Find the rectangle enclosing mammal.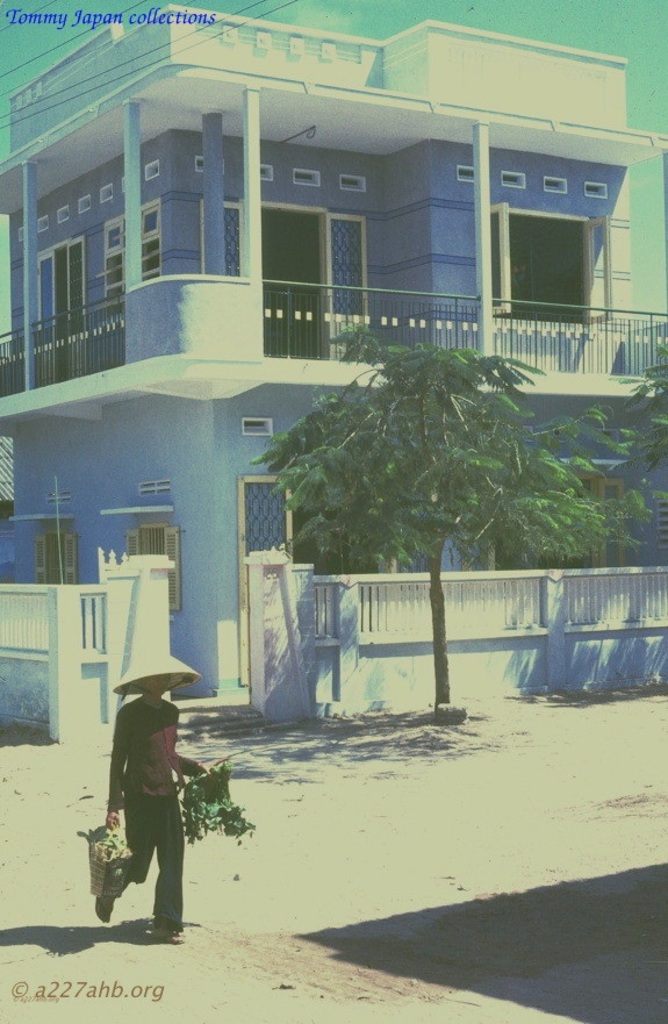
(x1=100, y1=674, x2=203, y2=937).
